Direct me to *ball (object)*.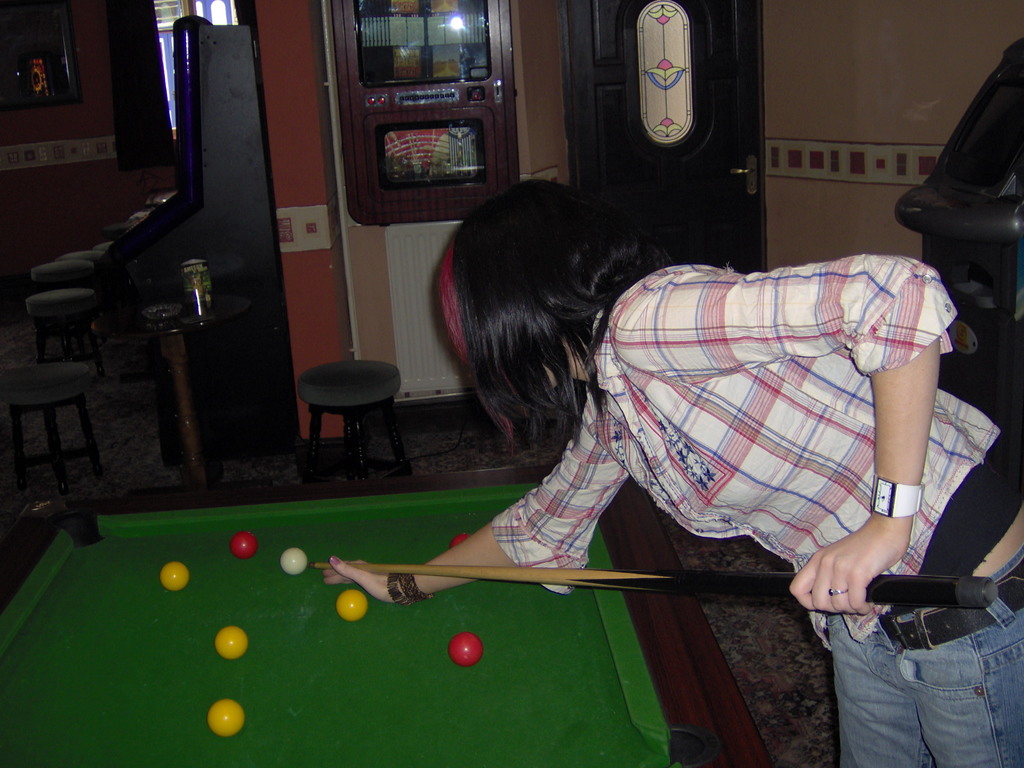
Direction: locate(220, 627, 245, 659).
